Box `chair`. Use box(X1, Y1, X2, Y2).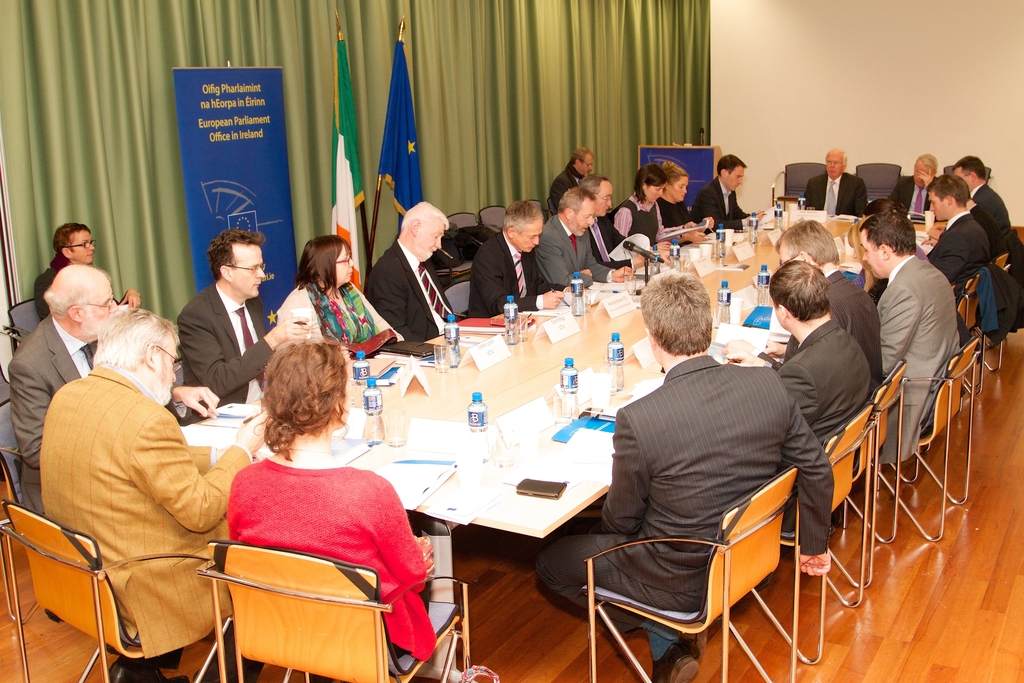
box(441, 278, 473, 319).
